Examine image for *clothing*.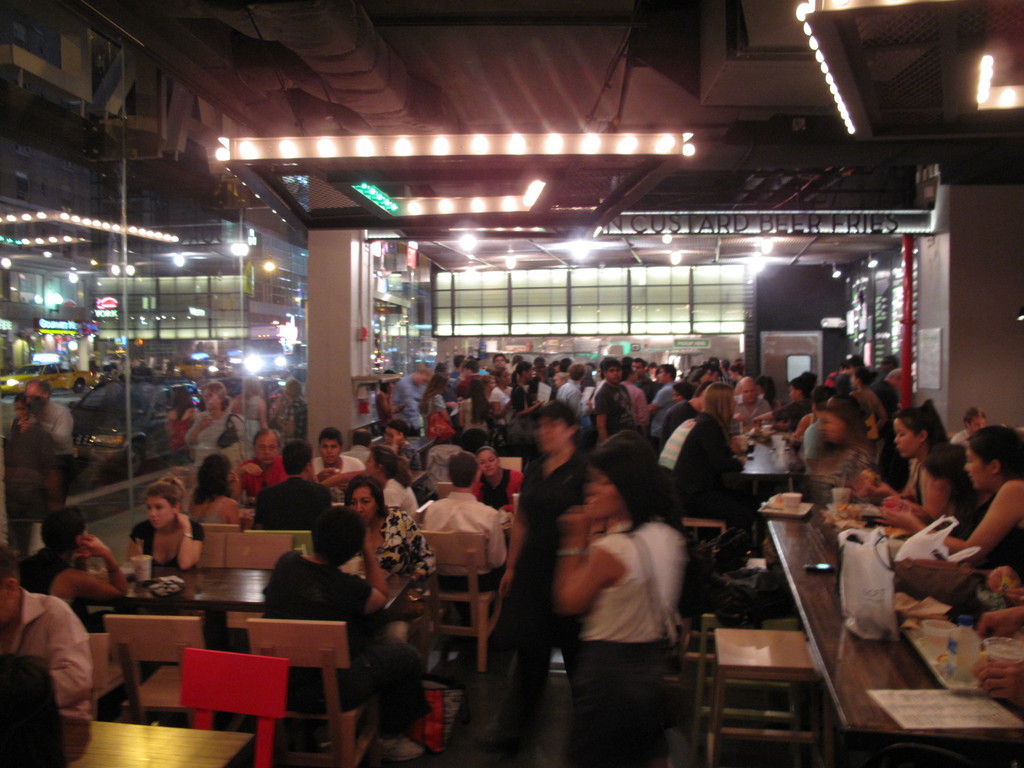
Examination result: x1=191 y1=500 x2=243 y2=548.
